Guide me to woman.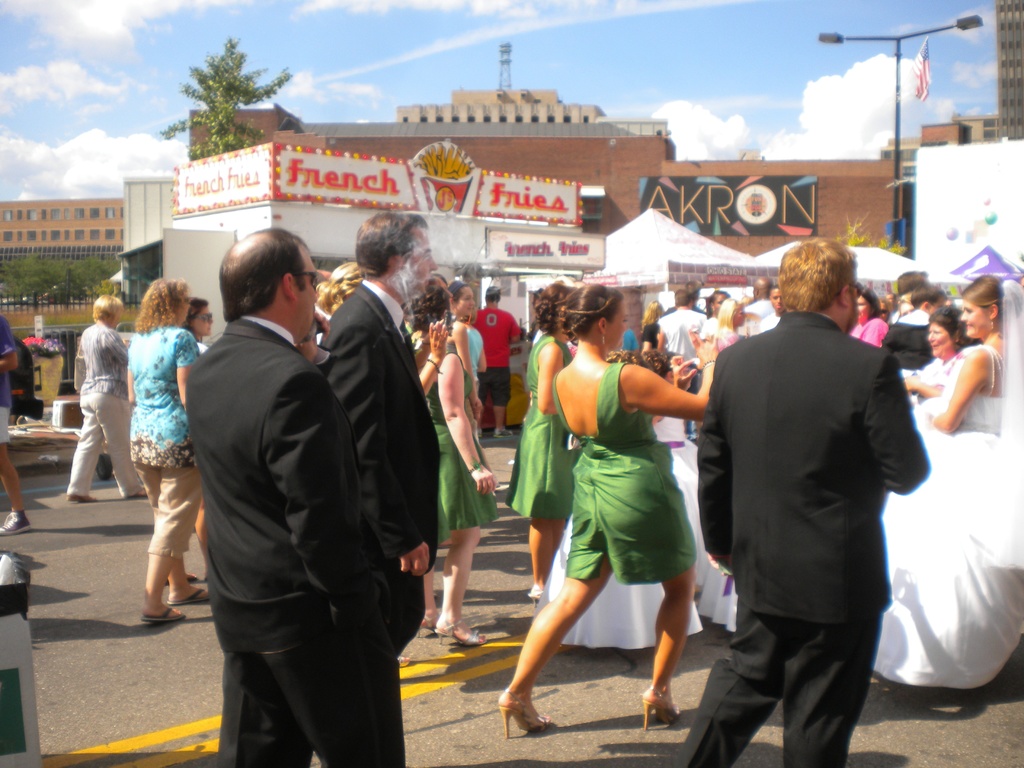
Guidance: x1=70, y1=295, x2=149, y2=506.
